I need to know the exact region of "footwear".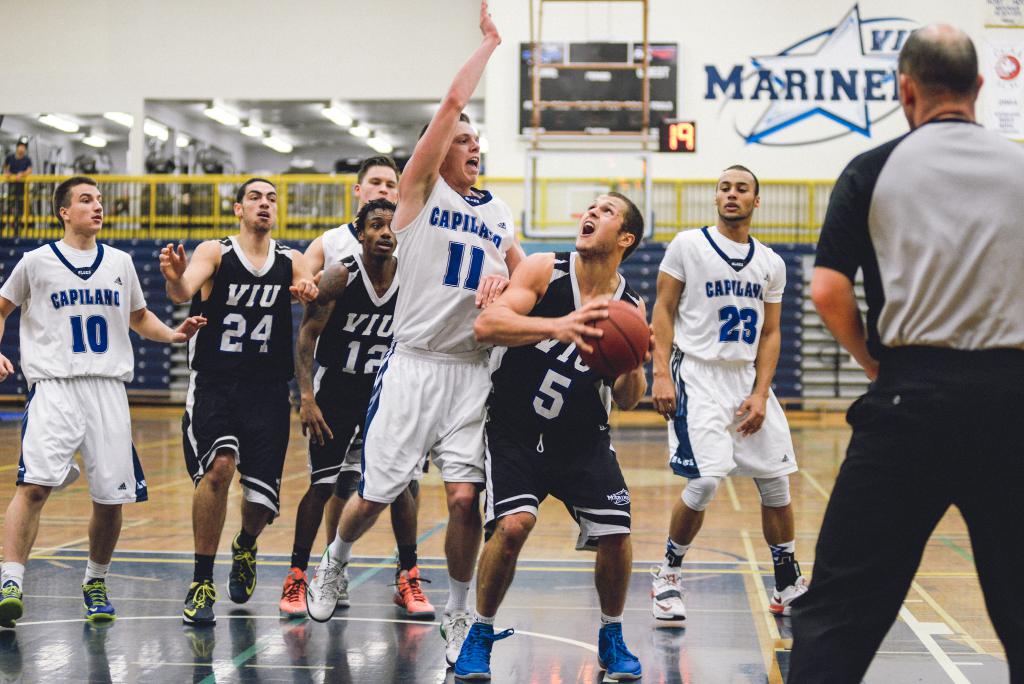
Region: BBox(392, 563, 435, 616).
